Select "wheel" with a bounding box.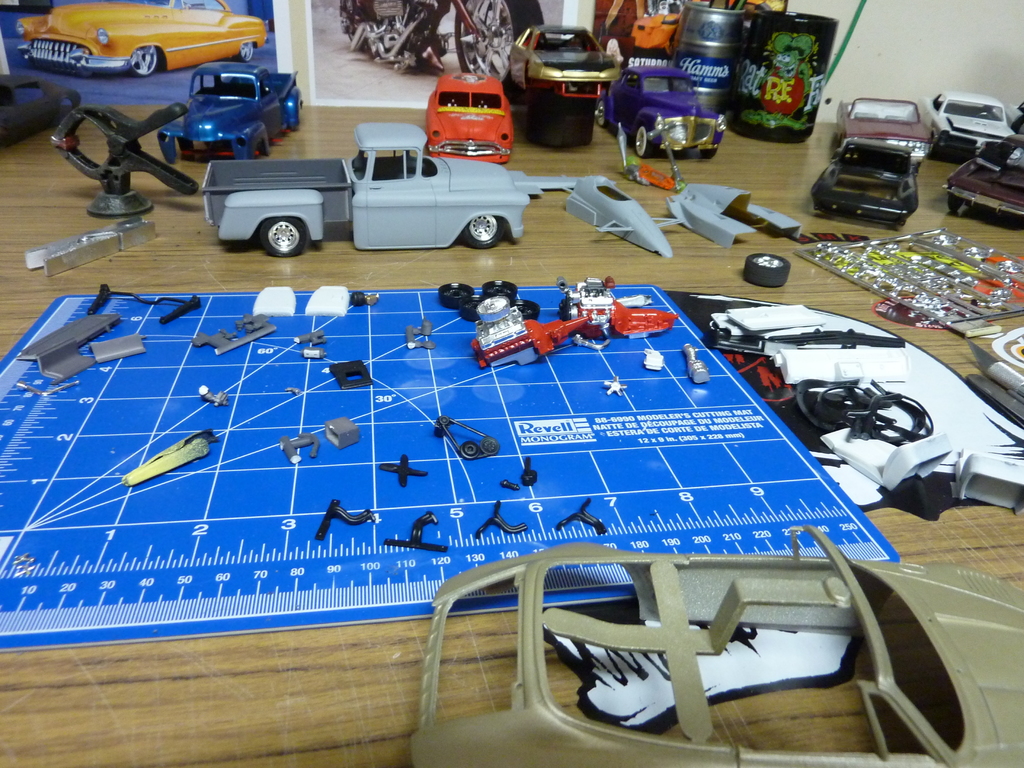
[x1=460, y1=220, x2=501, y2=247].
